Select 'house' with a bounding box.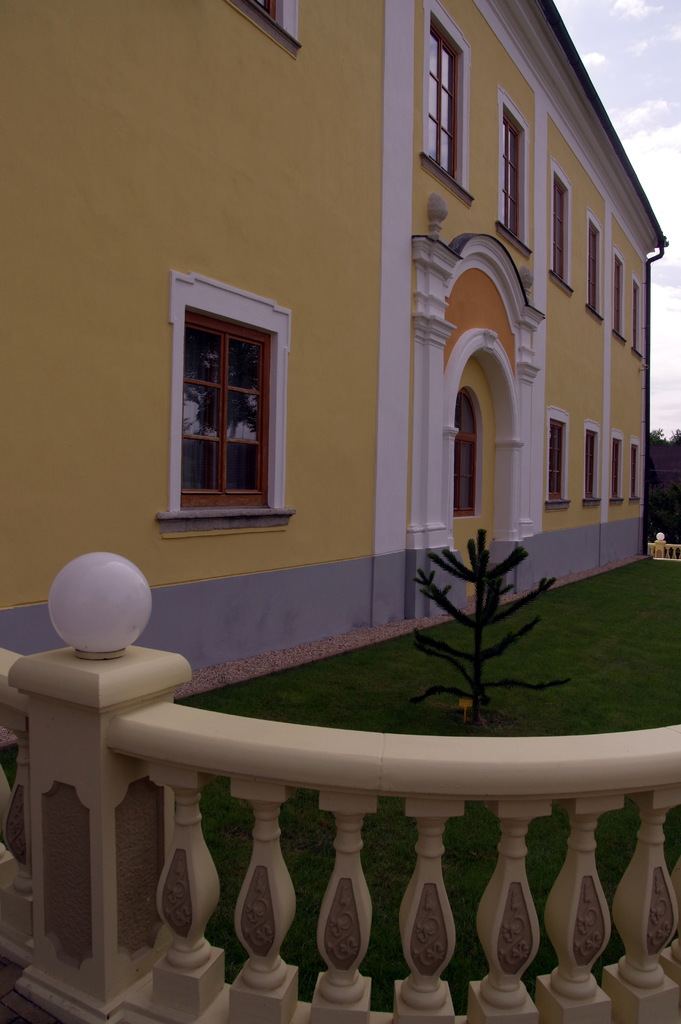
<region>40, 12, 680, 833</region>.
